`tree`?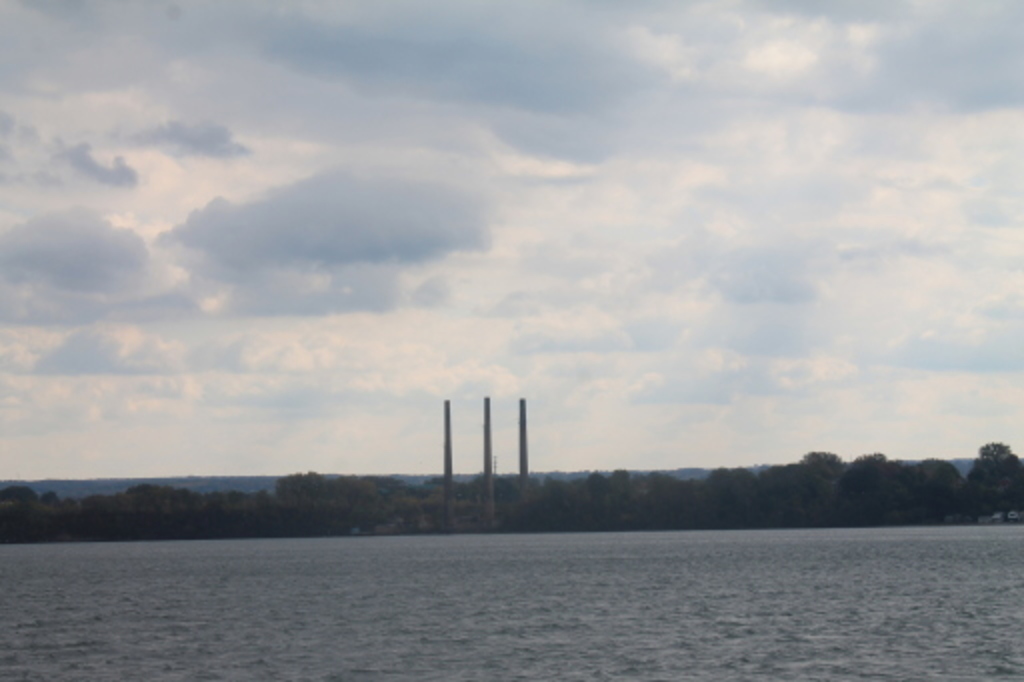
bbox(848, 450, 908, 530)
